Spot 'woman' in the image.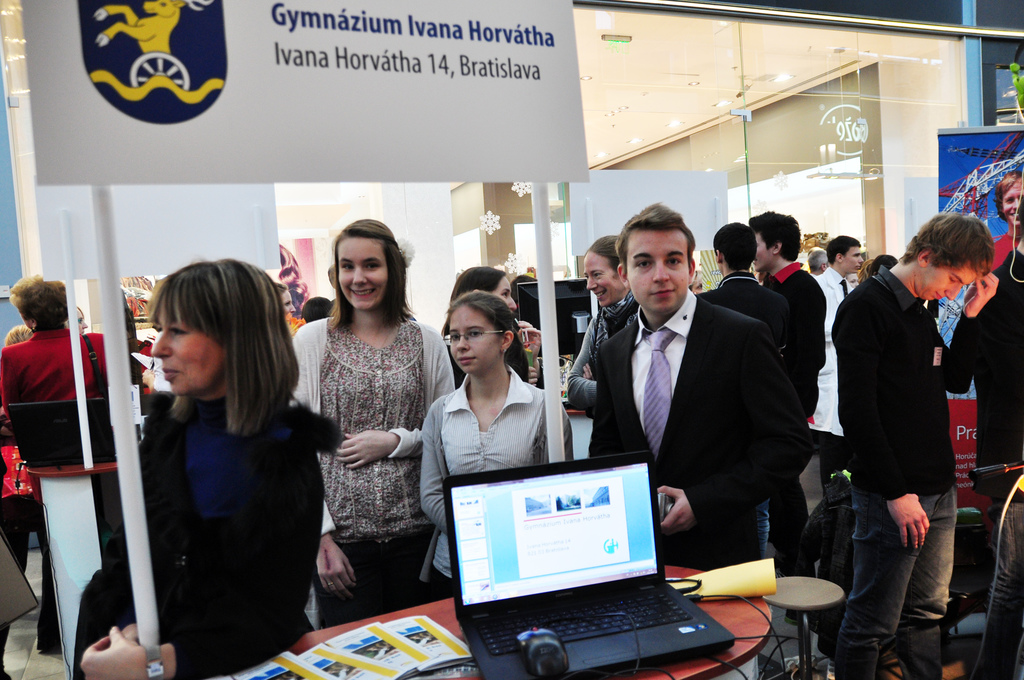
'woman' found at {"x1": 561, "y1": 232, "x2": 639, "y2": 462}.
